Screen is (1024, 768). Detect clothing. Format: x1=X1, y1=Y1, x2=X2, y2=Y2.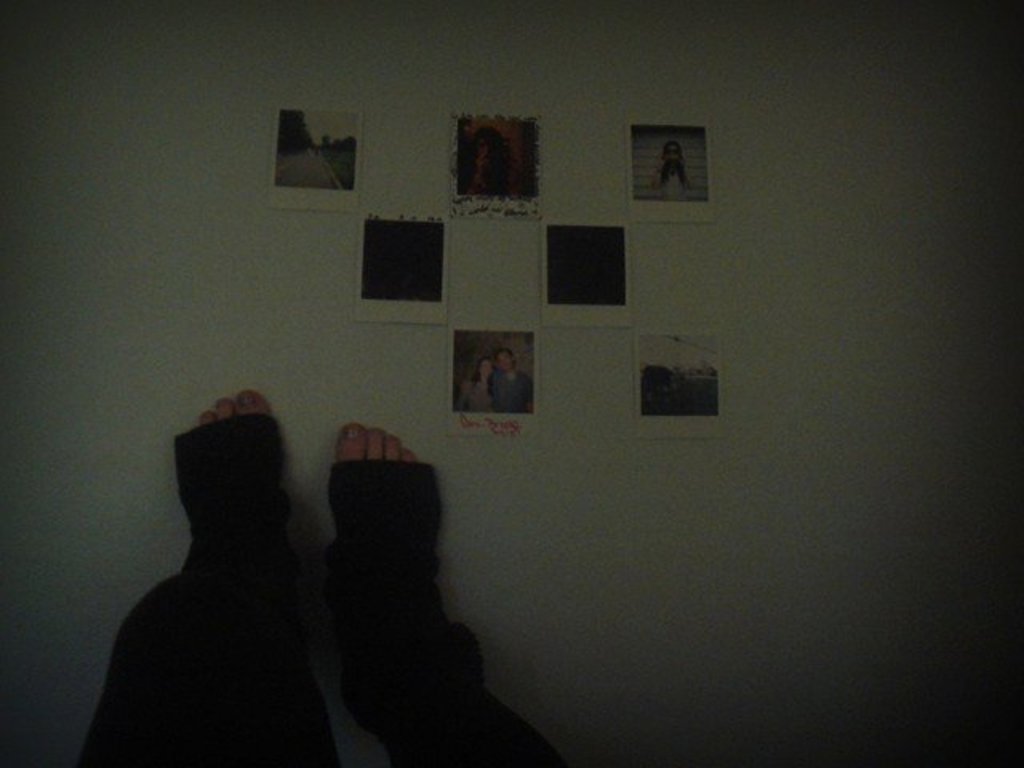
x1=69, y1=413, x2=590, y2=766.
